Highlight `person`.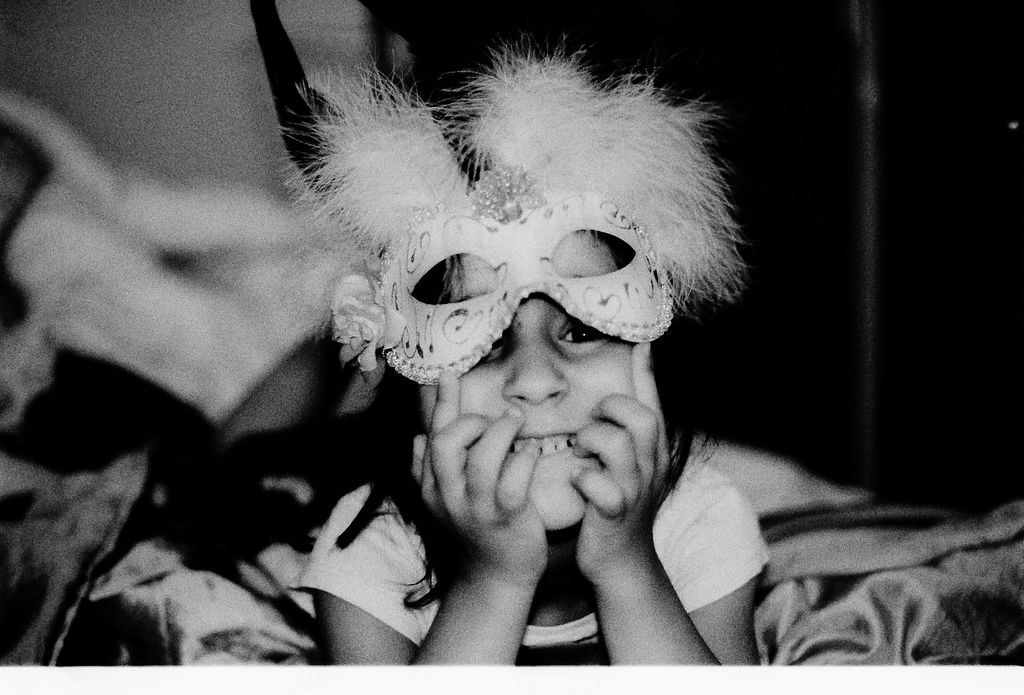
Highlighted region: [278,26,770,671].
